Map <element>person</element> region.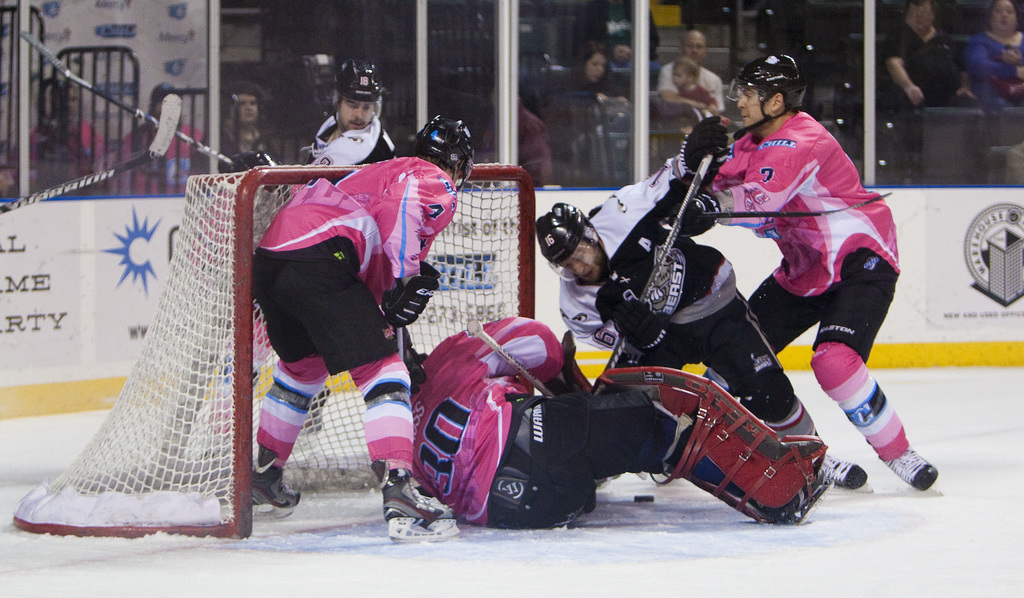
Mapped to {"x1": 543, "y1": 111, "x2": 867, "y2": 491}.
